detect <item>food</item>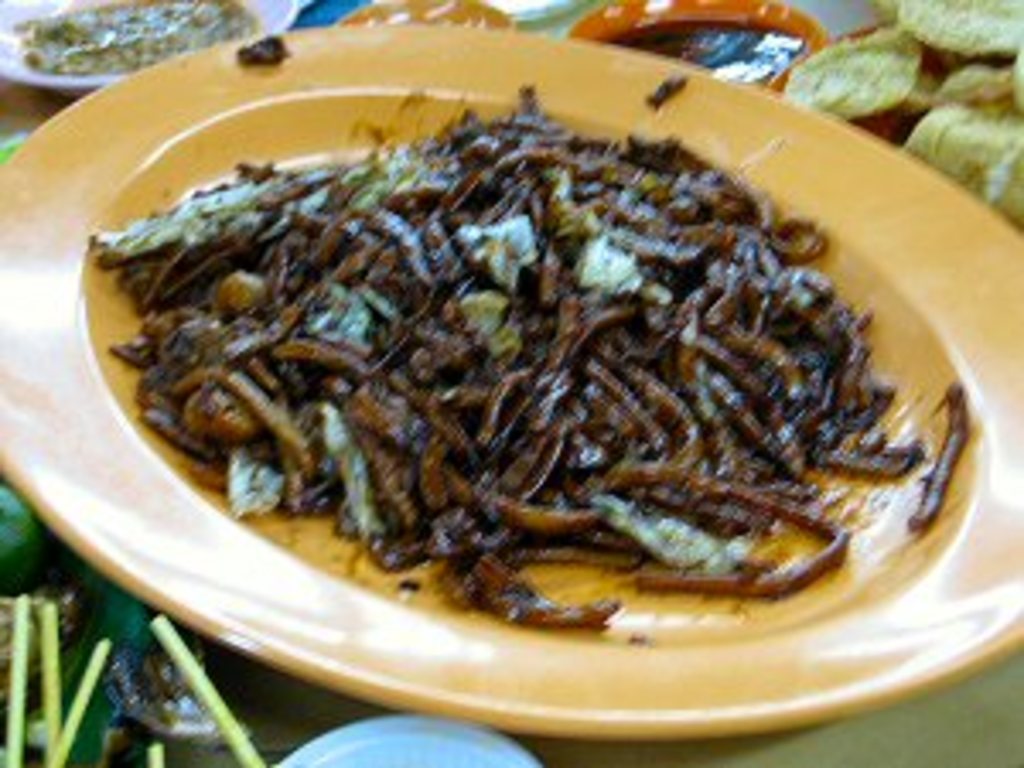
7 0 263 79
